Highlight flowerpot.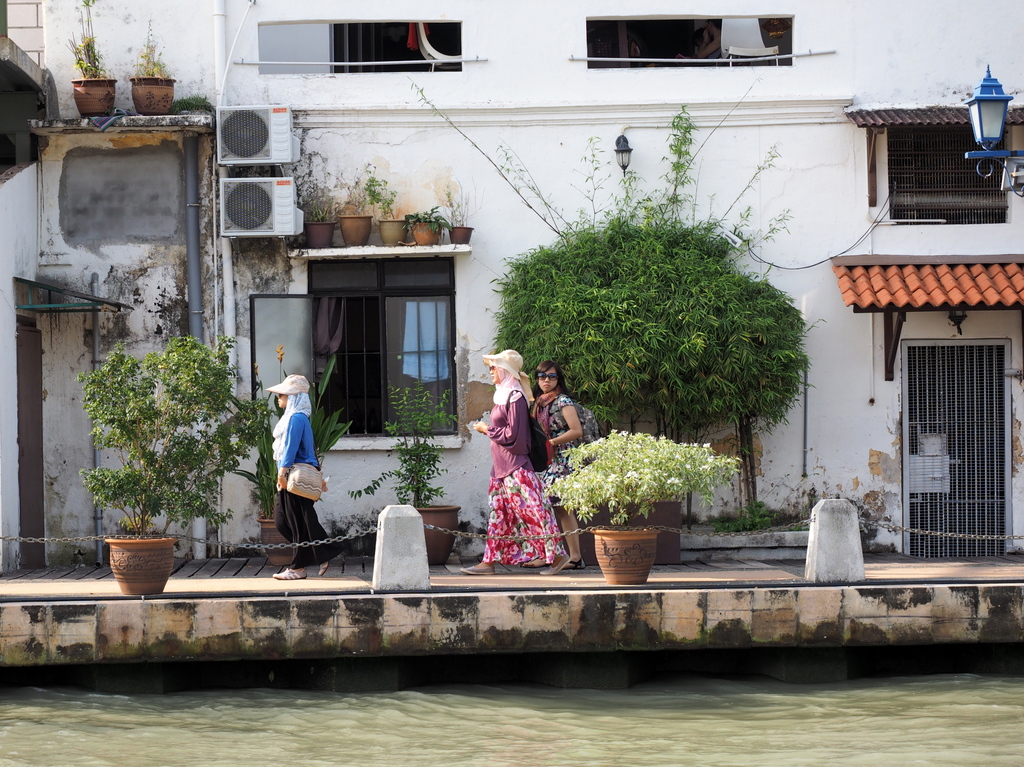
Highlighted region: detection(253, 512, 292, 564).
